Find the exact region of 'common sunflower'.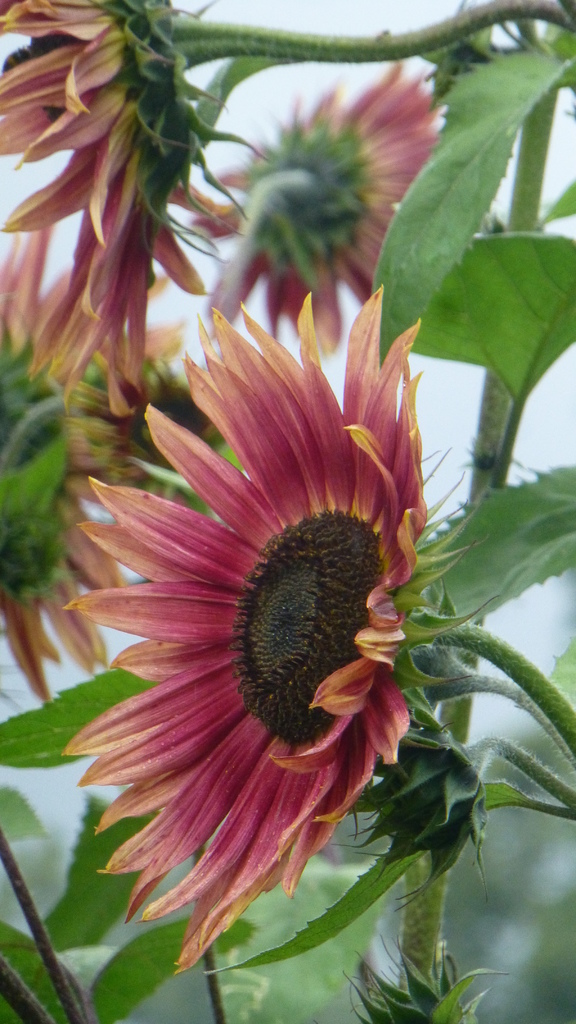
Exact region: bbox=[63, 262, 497, 916].
